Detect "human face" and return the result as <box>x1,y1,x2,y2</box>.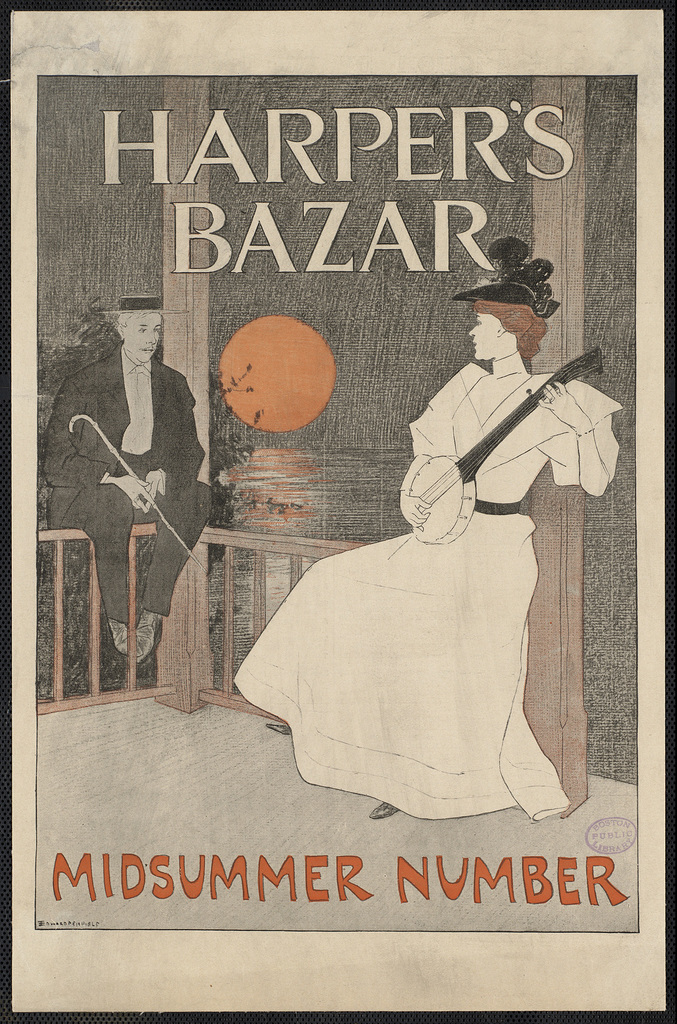
<box>466,314,517,360</box>.
